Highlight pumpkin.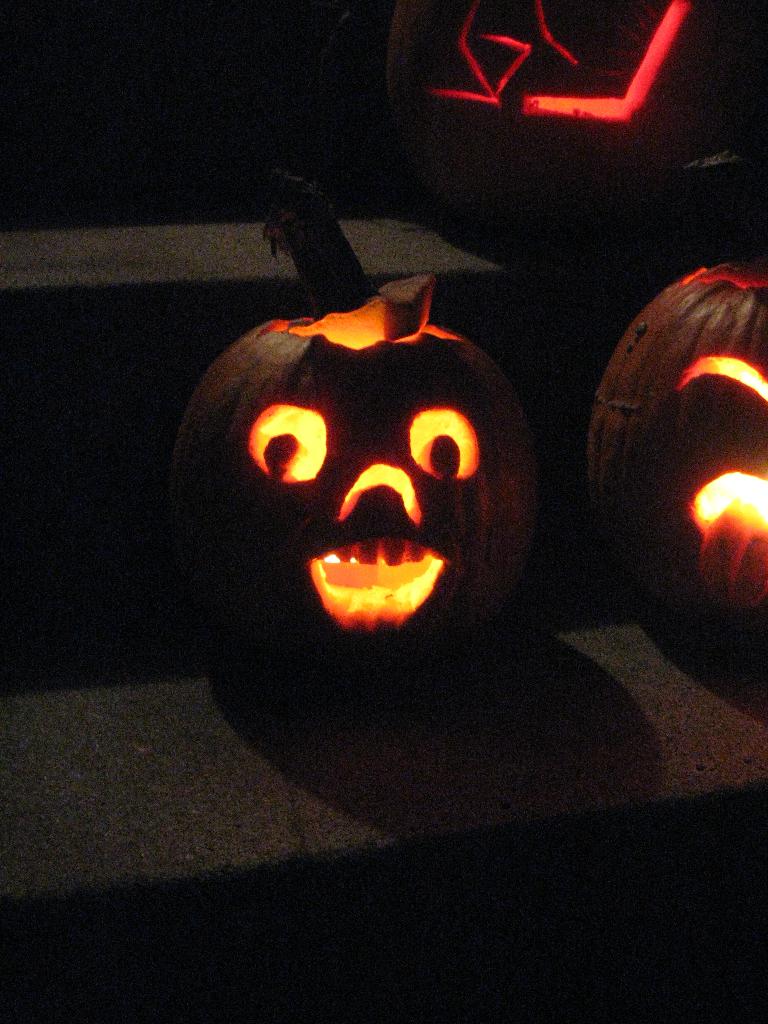
Highlighted region: {"x1": 373, "y1": 0, "x2": 732, "y2": 245}.
